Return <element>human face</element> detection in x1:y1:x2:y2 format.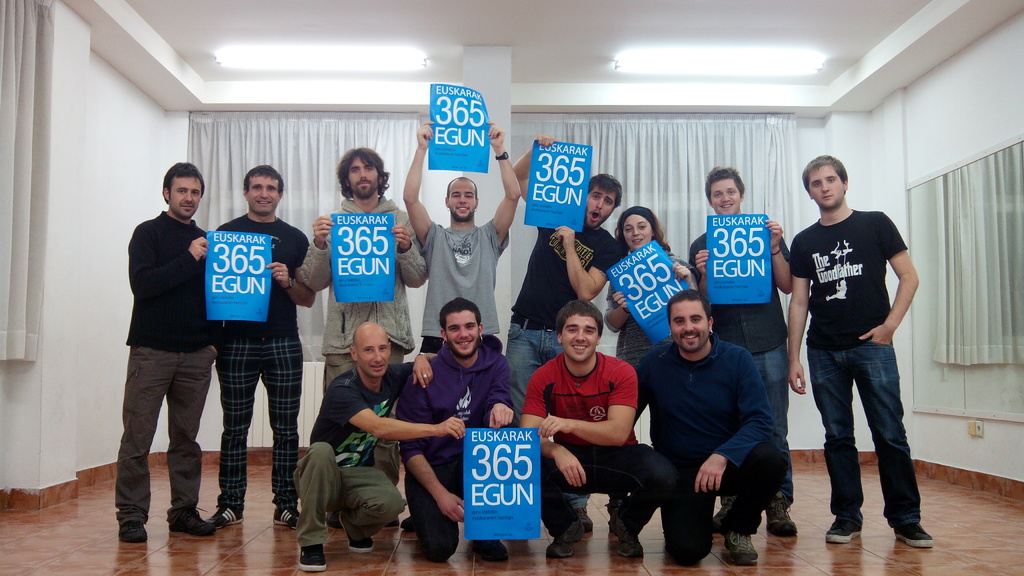
358:332:392:377.
